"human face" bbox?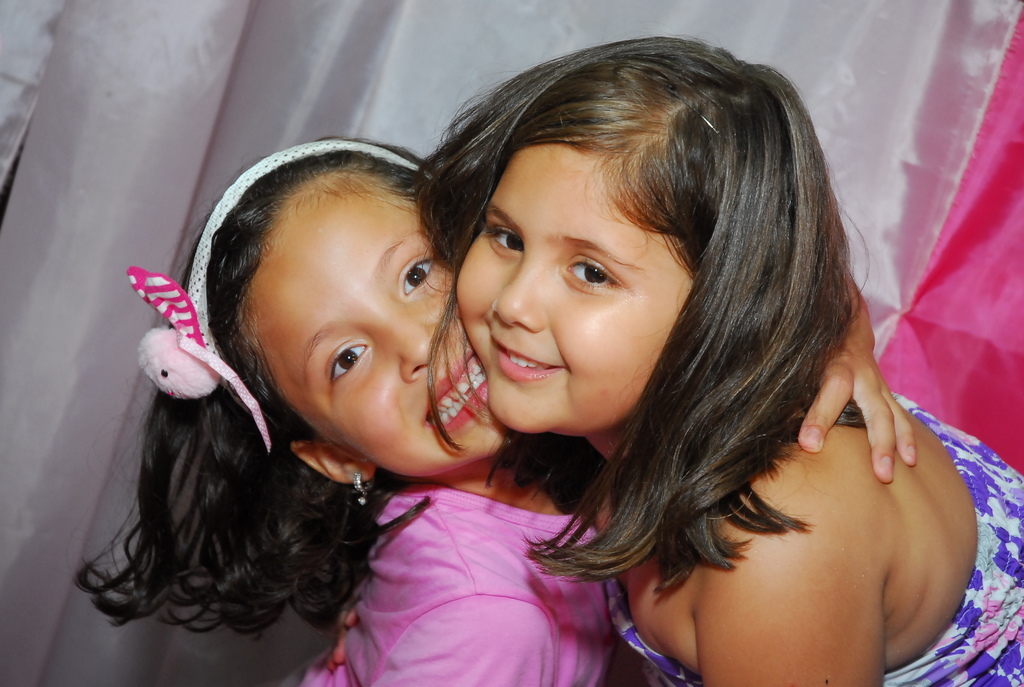
x1=273, y1=186, x2=504, y2=473
